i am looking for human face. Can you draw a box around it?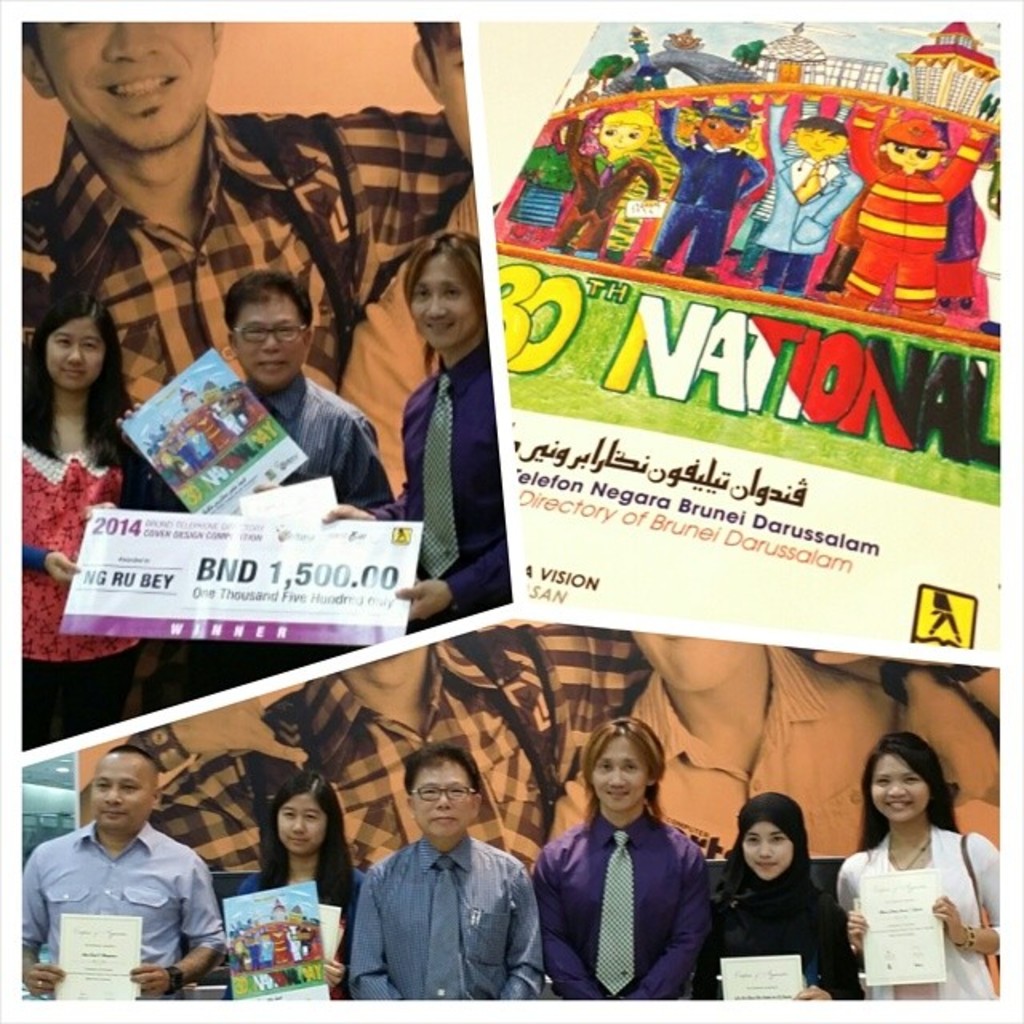
Sure, the bounding box is Rect(40, 22, 213, 154).
